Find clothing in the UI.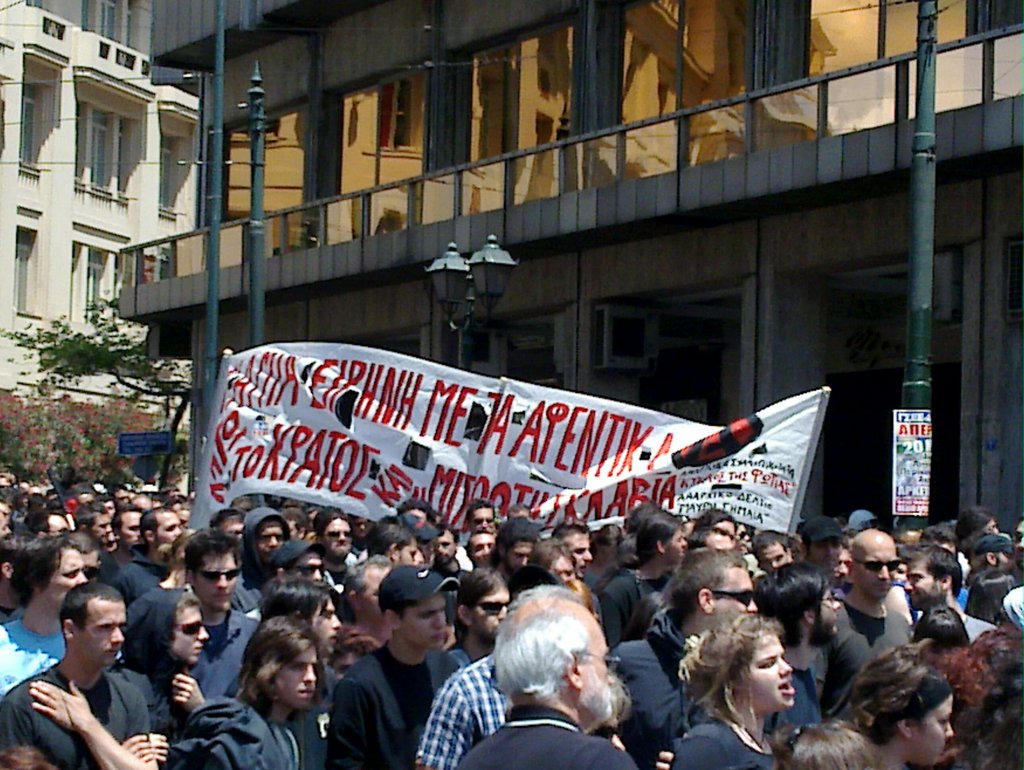
UI element at BBox(307, 610, 463, 762).
